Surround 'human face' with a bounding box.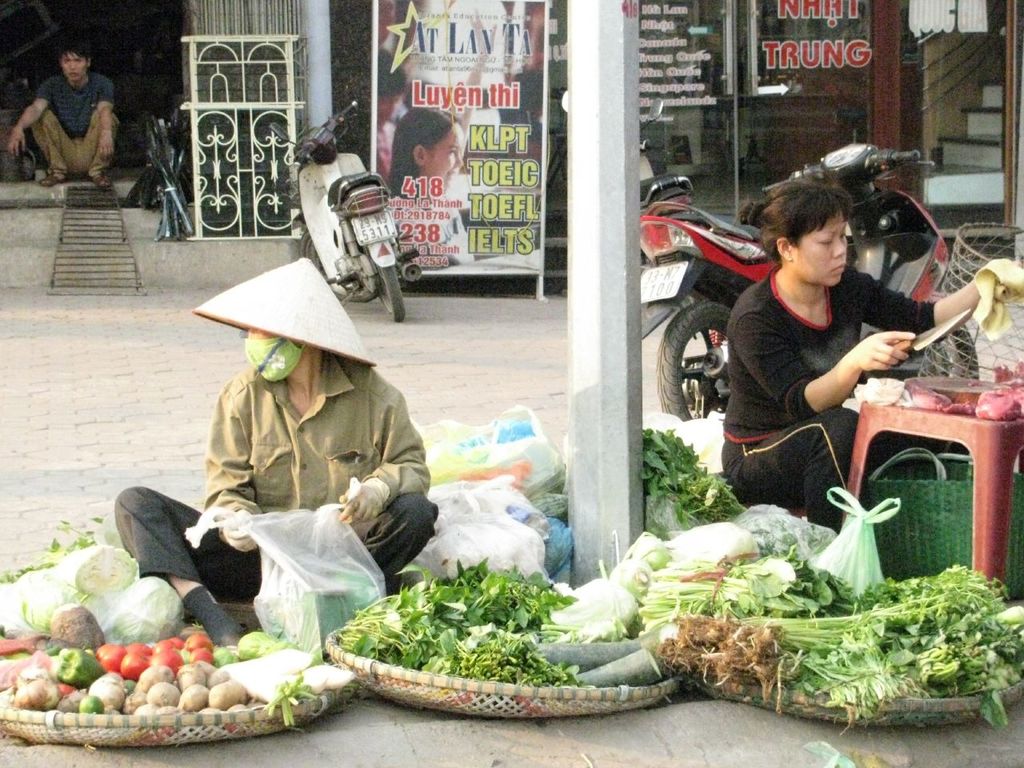
(61, 49, 87, 83).
